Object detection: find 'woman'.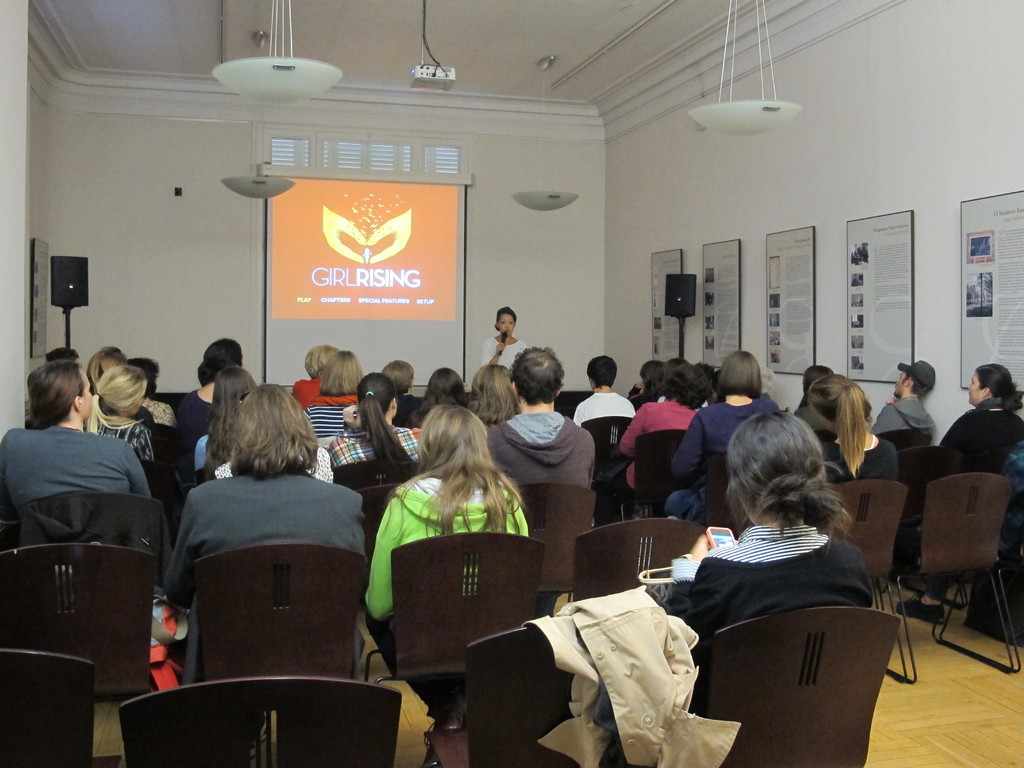
rect(169, 382, 366, 682).
